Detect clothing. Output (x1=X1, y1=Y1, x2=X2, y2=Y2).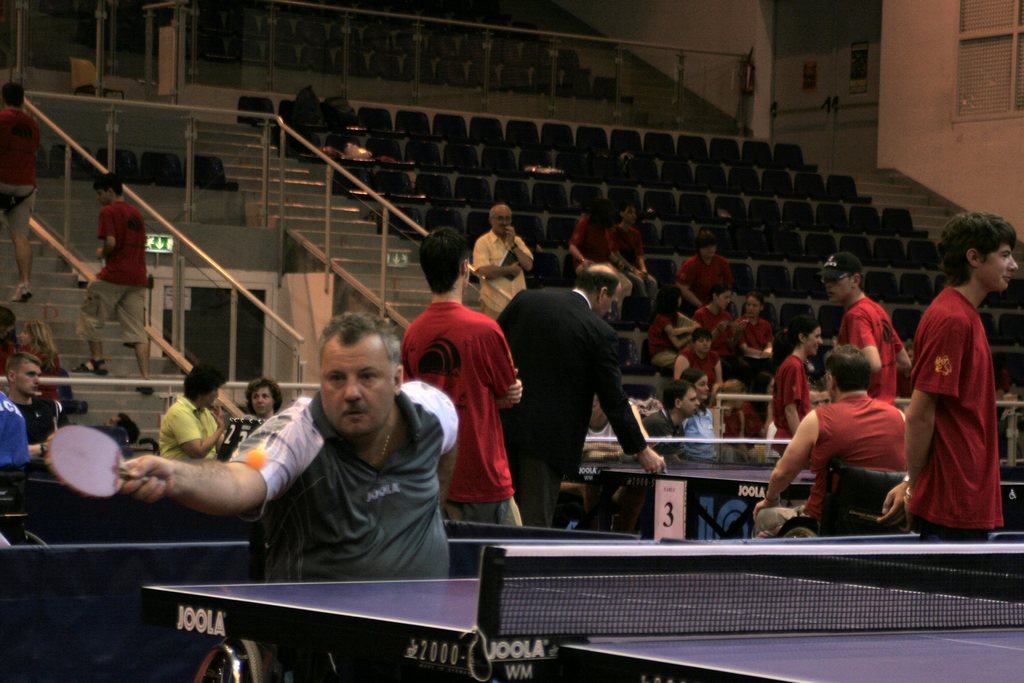
(x1=838, y1=293, x2=905, y2=403).
